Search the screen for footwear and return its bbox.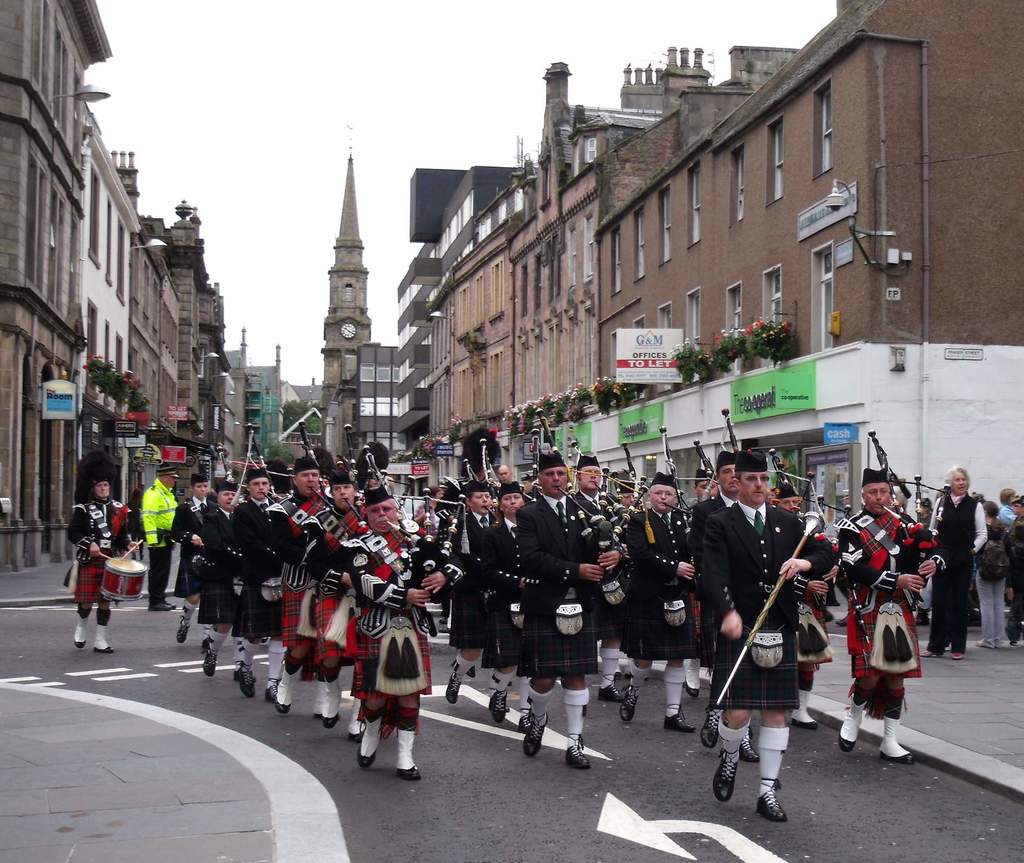
Found: (719,756,741,802).
